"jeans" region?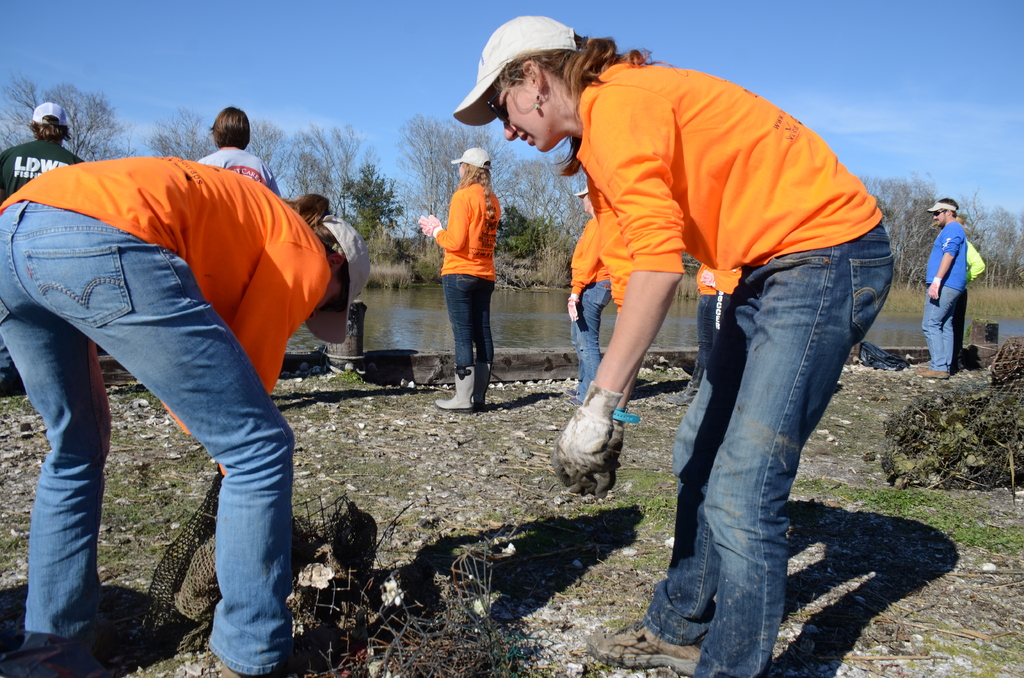
{"left": 572, "top": 278, "right": 614, "bottom": 401}
